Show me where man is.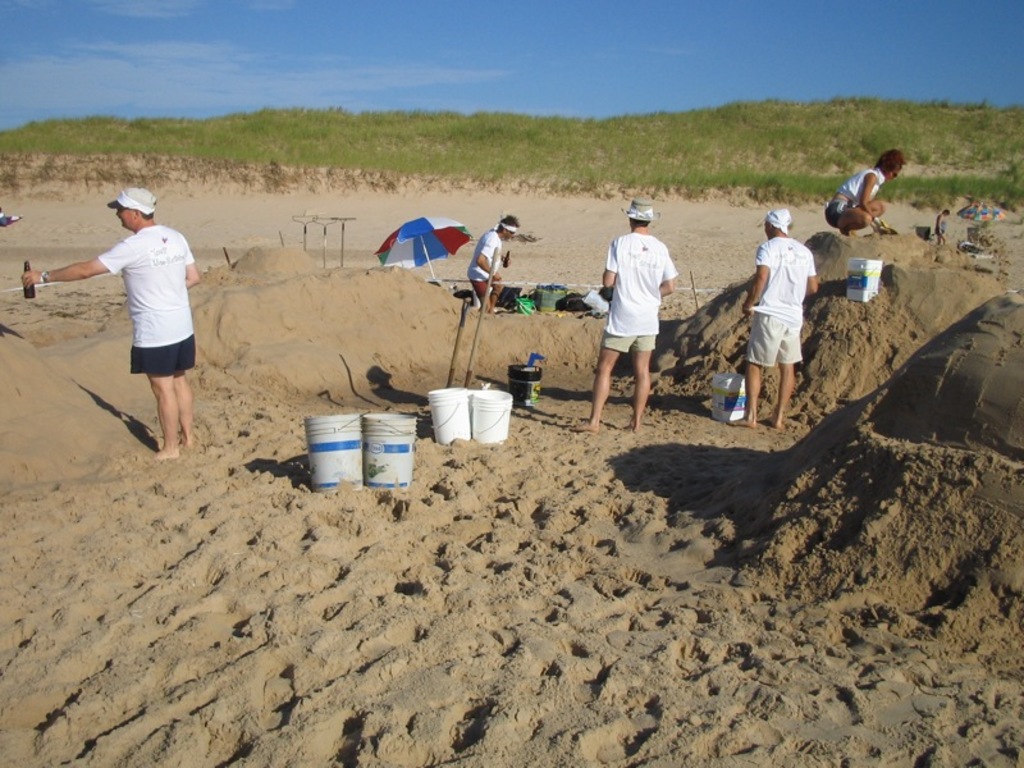
man is at rect(937, 207, 954, 253).
